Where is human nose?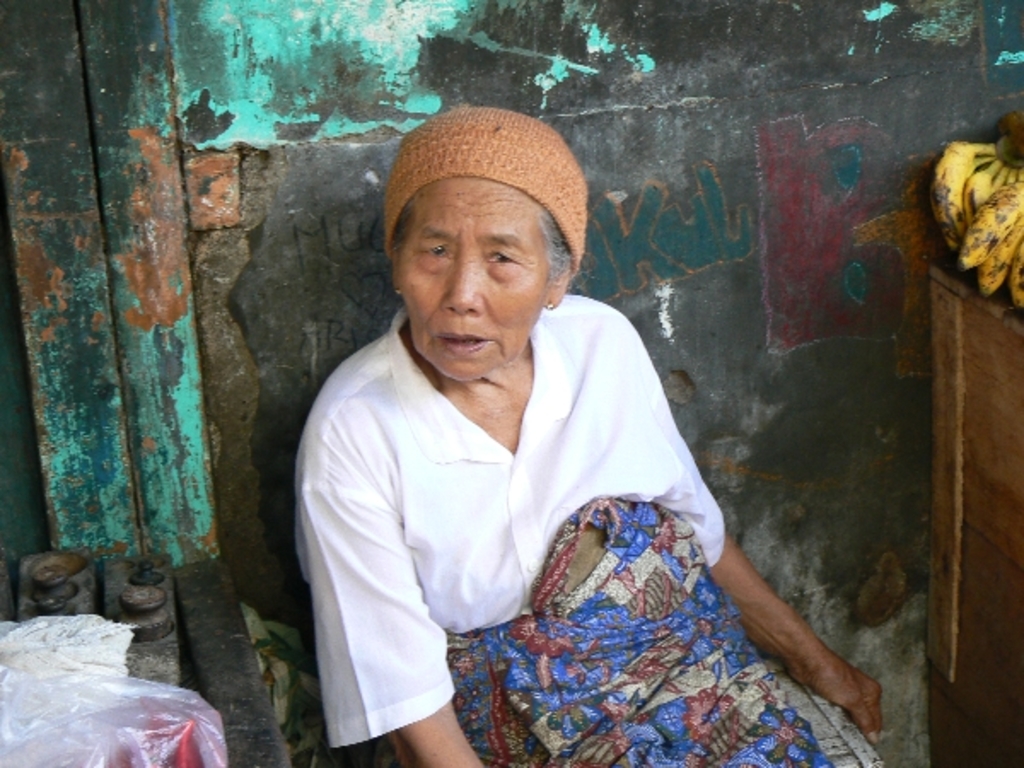
pyautogui.locateOnScreen(439, 256, 485, 319).
